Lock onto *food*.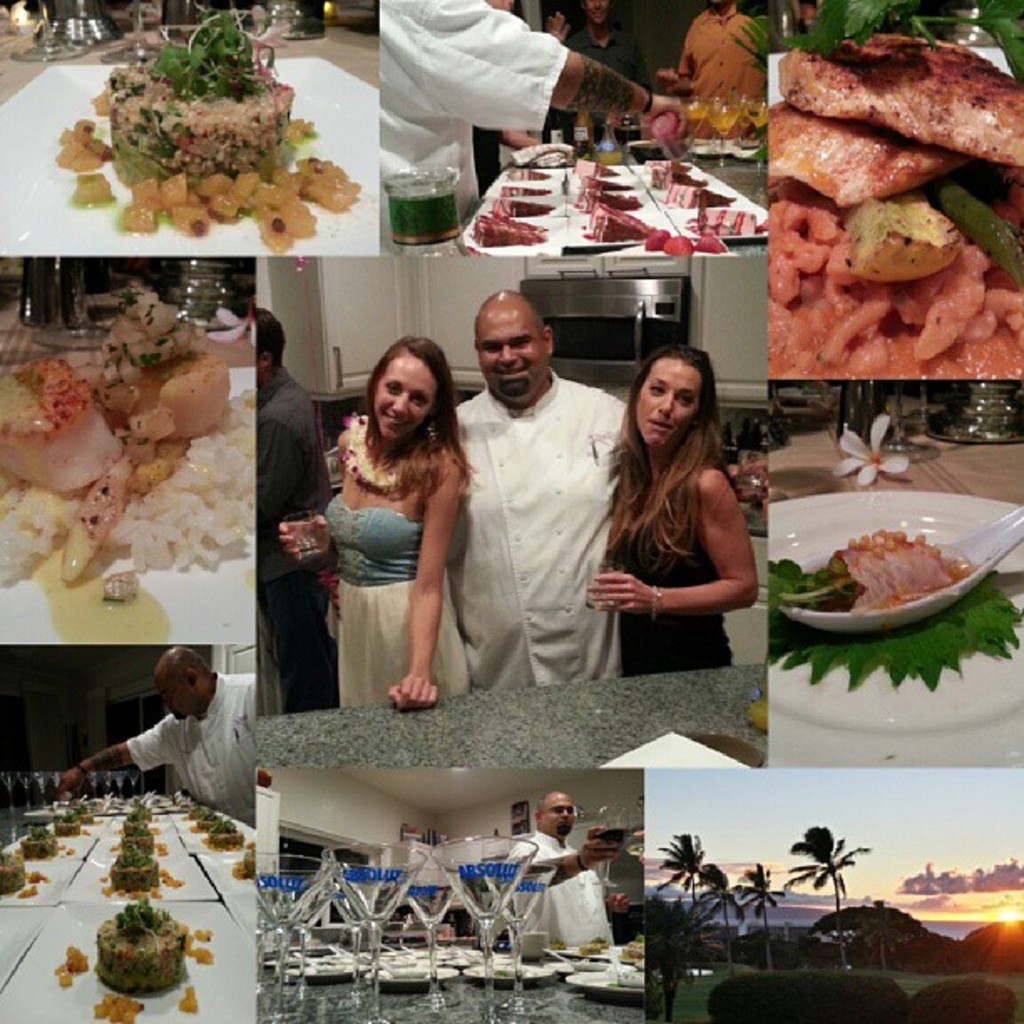
Locked: pyautogui.locateOnScreen(641, 156, 694, 176).
